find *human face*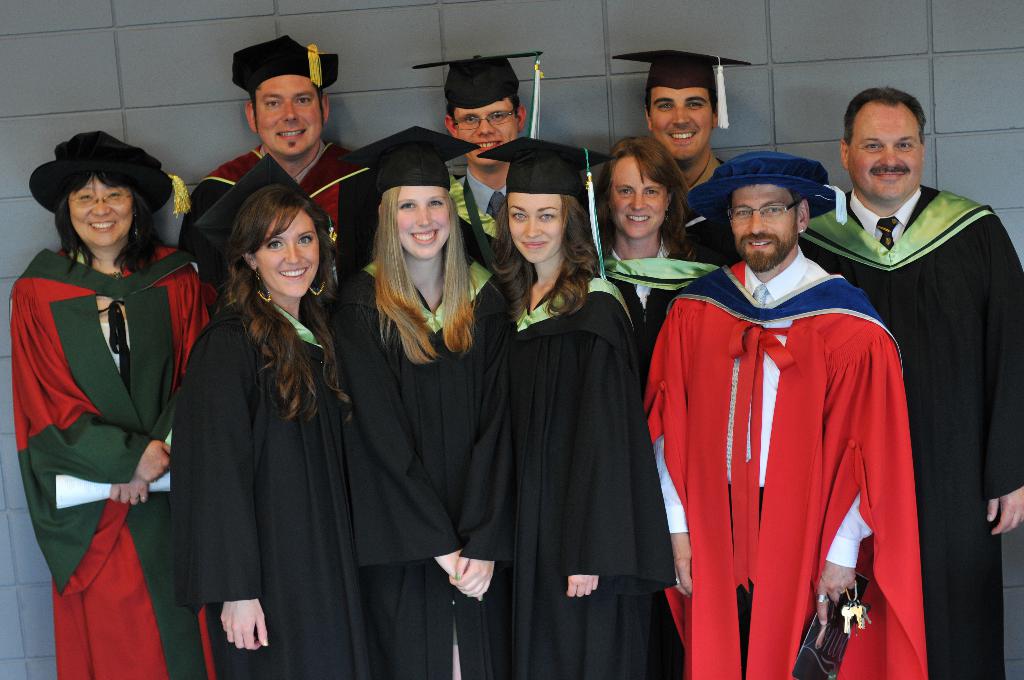
bbox(641, 80, 719, 159)
